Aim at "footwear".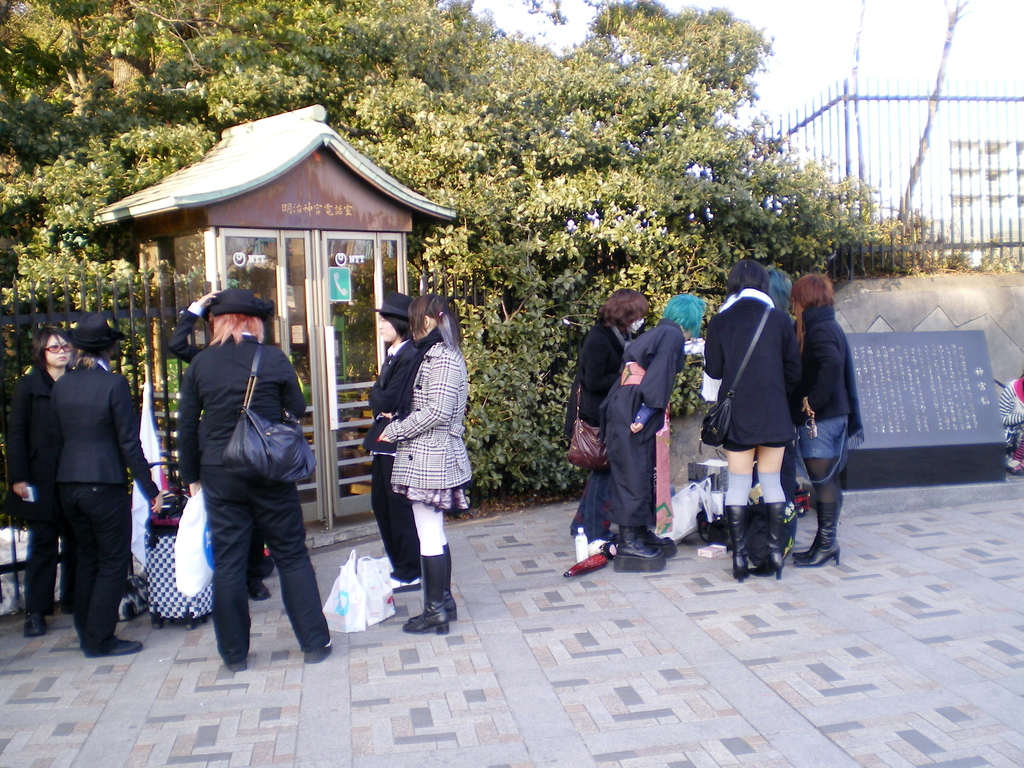
Aimed at 260 554 275 574.
